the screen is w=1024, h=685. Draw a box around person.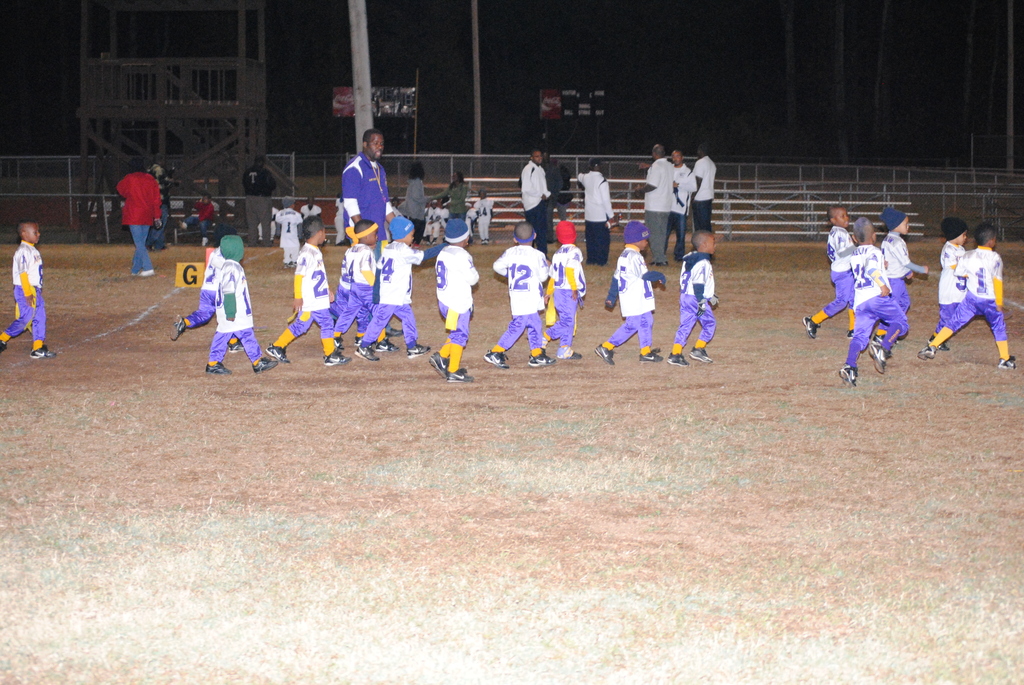
select_region(113, 155, 164, 278).
